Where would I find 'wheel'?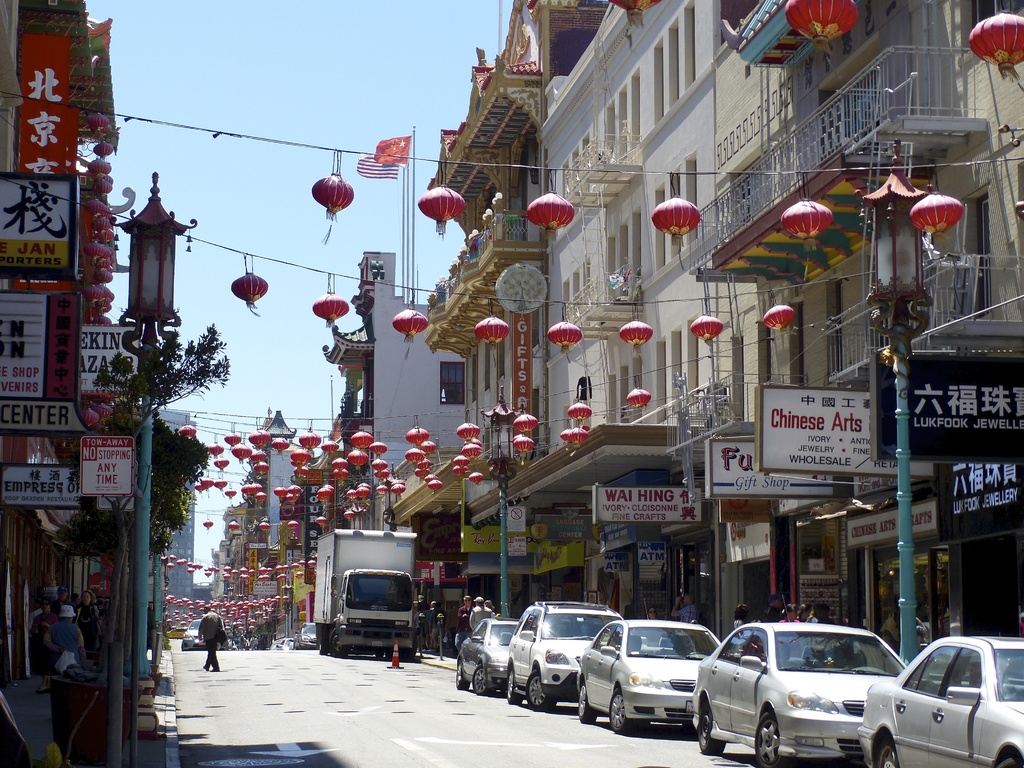
At BBox(406, 639, 416, 660).
